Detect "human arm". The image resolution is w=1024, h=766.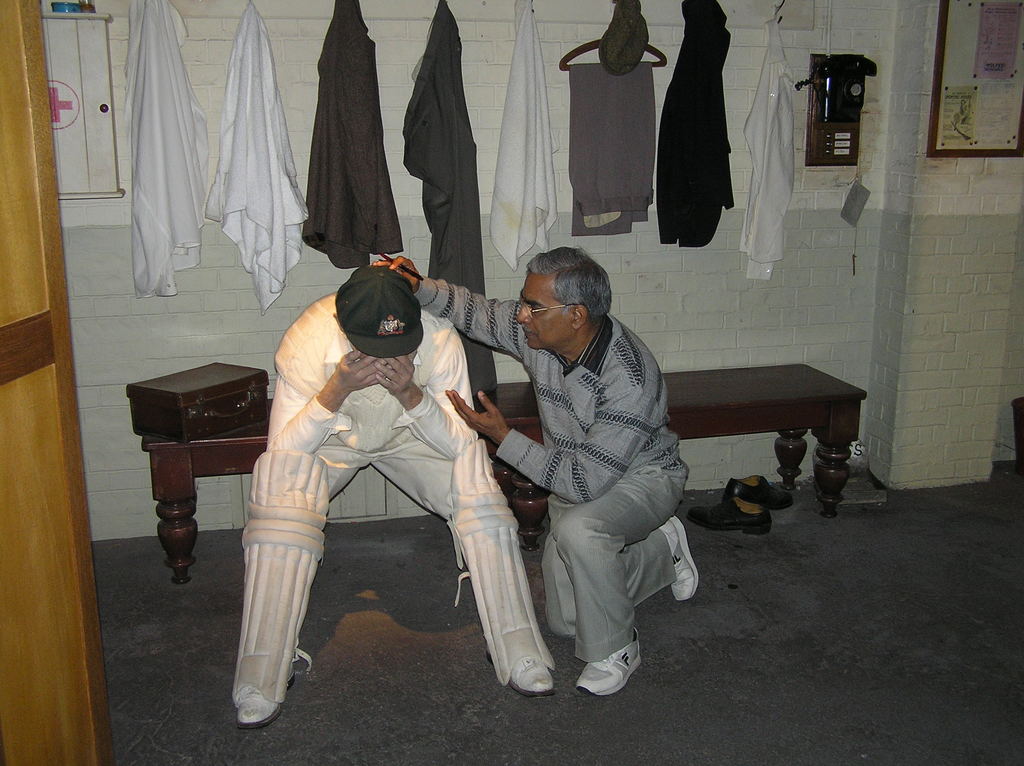
bbox=(373, 256, 520, 360).
